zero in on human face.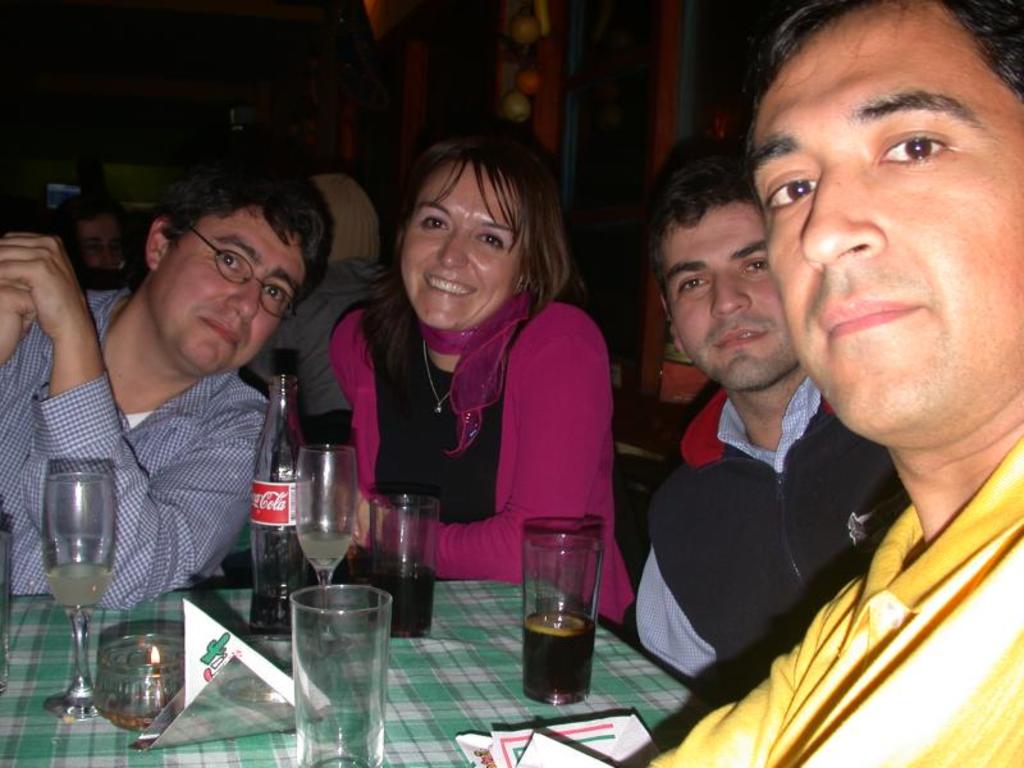
Zeroed in: BBox(147, 202, 310, 379).
